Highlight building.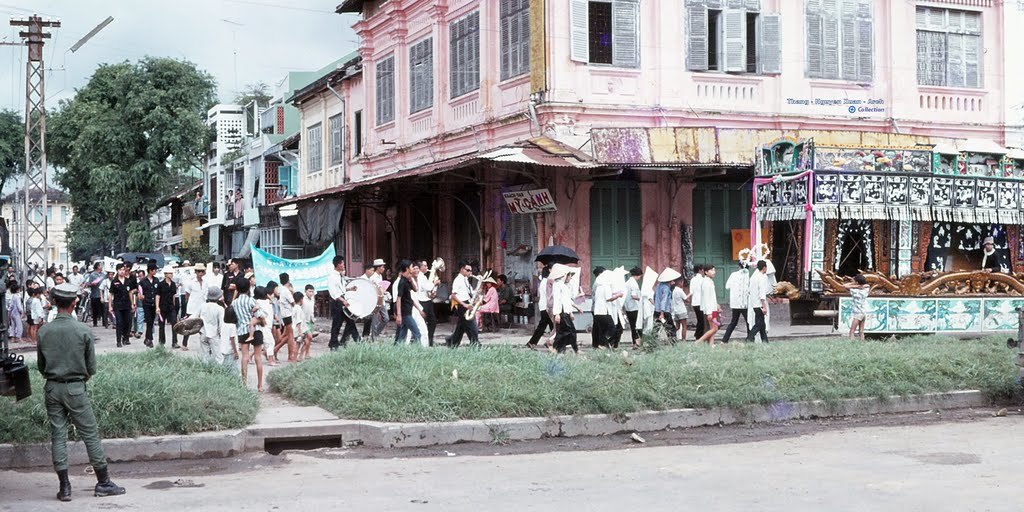
Highlighted region: 0,183,76,275.
